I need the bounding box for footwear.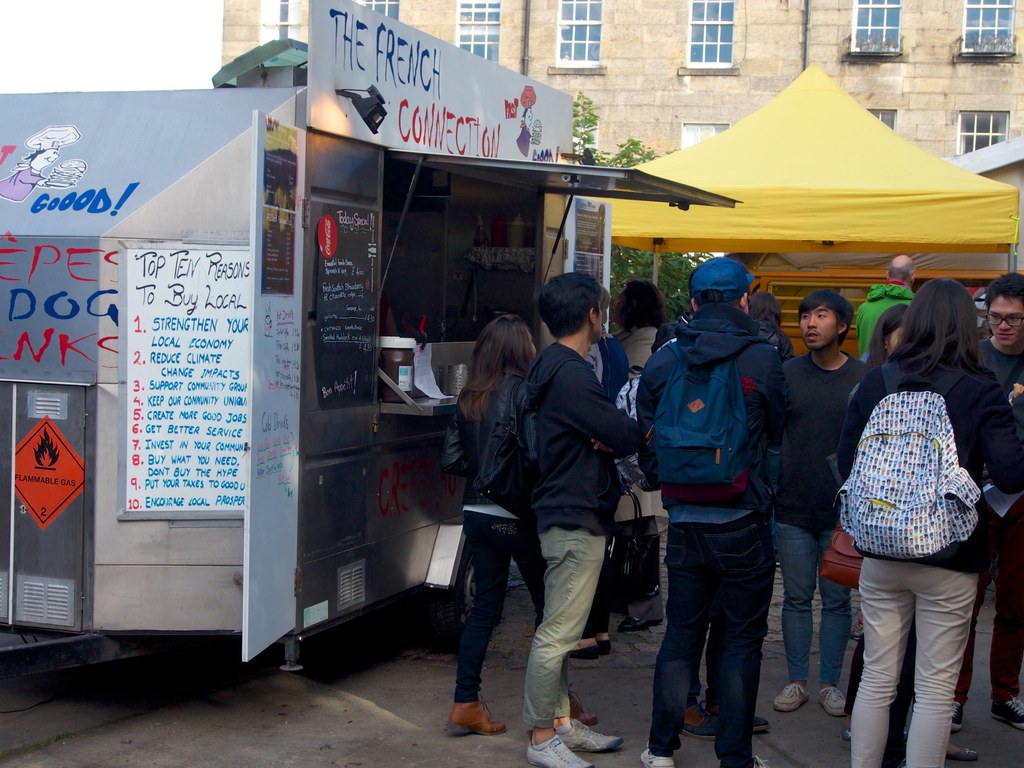
Here it is: <region>835, 725, 856, 744</region>.
